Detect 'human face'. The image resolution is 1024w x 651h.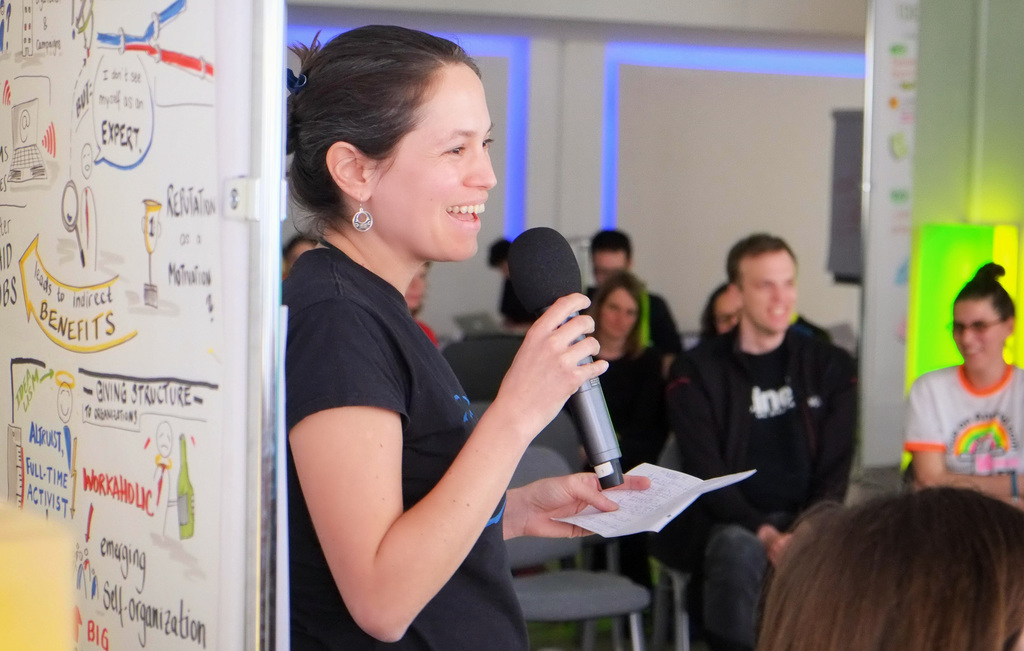
594, 251, 628, 284.
